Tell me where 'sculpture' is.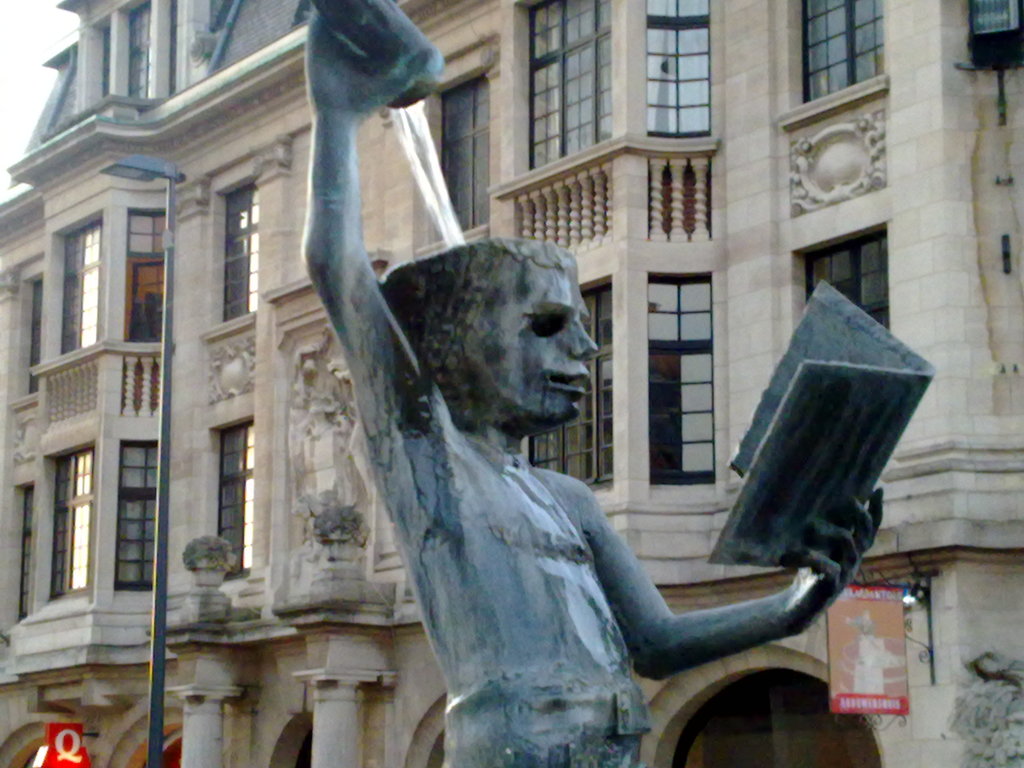
'sculpture' is at Rect(300, 0, 943, 767).
